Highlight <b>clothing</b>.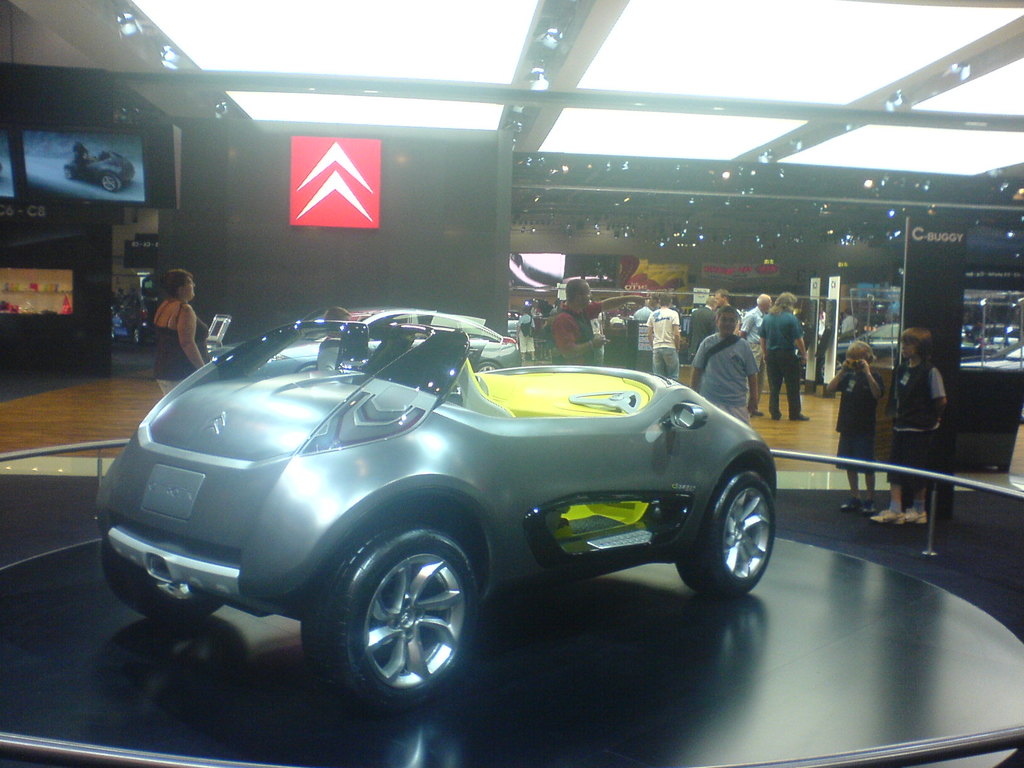
Highlighted region: bbox=[760, 314, 805, 415].
